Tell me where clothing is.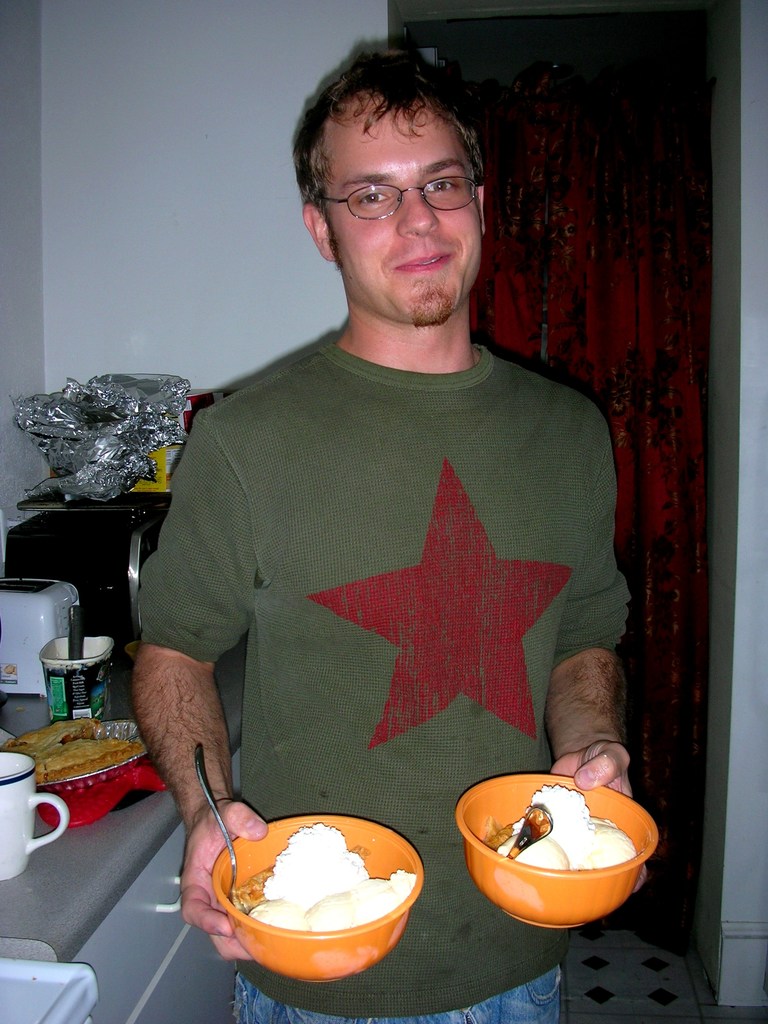
clothing is at Rect(135, 328, 630, 1016).
